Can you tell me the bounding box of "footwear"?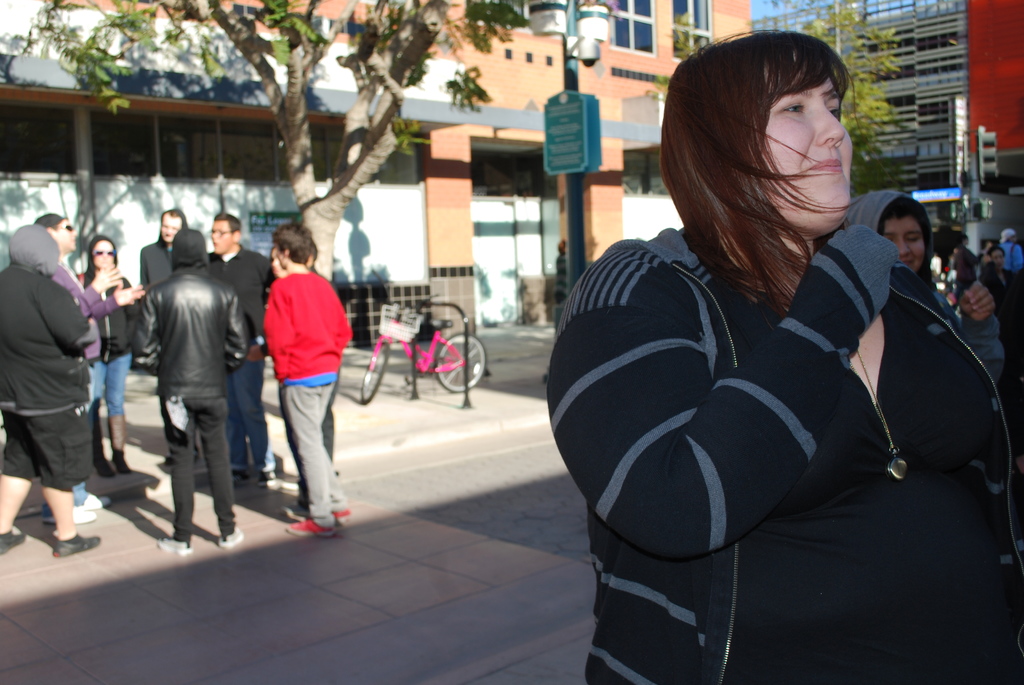
box=[219, 524, 241, 548].
